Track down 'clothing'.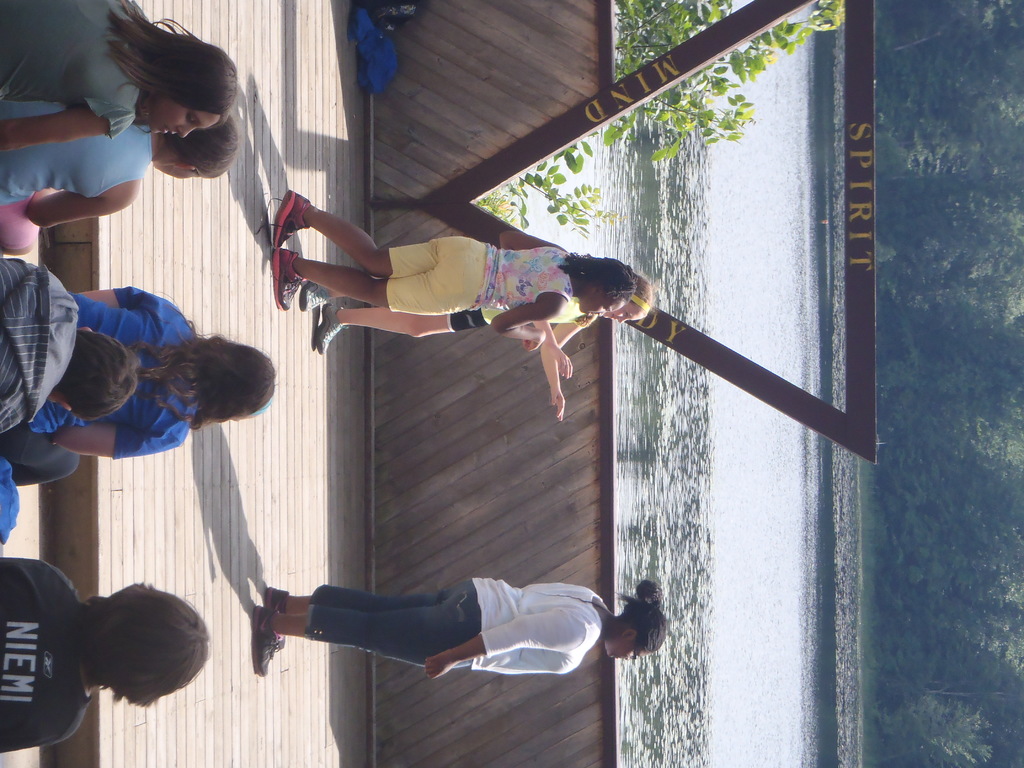
Tracked to 0,289,186,481.
